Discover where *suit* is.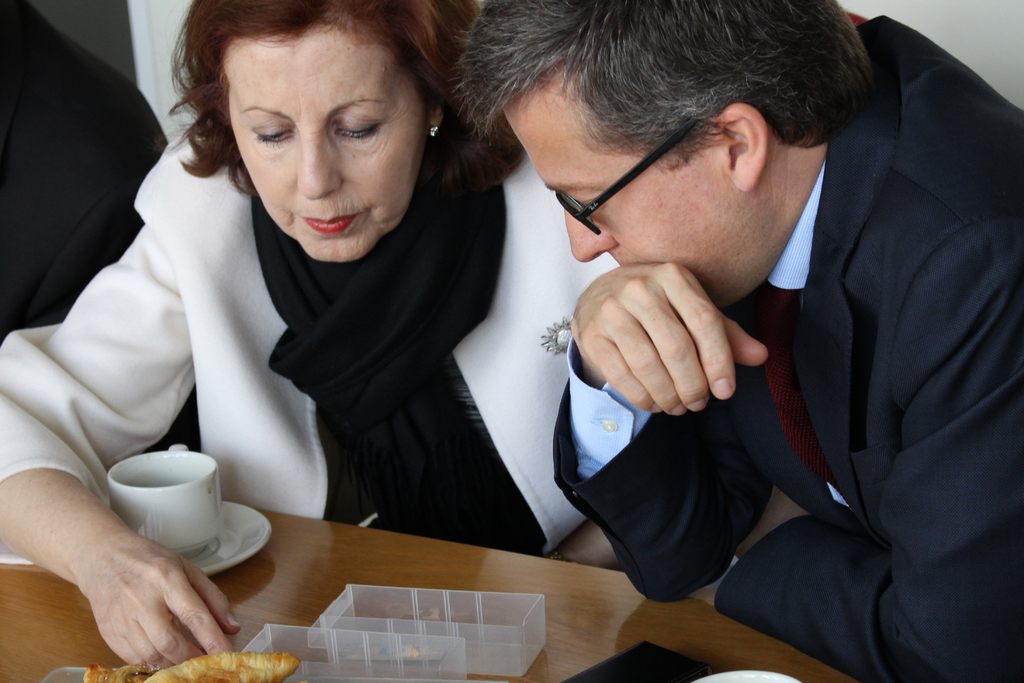
Discovered at {"x1": 546, "y1": 9, "x2": 1023, "y2": 682}.
